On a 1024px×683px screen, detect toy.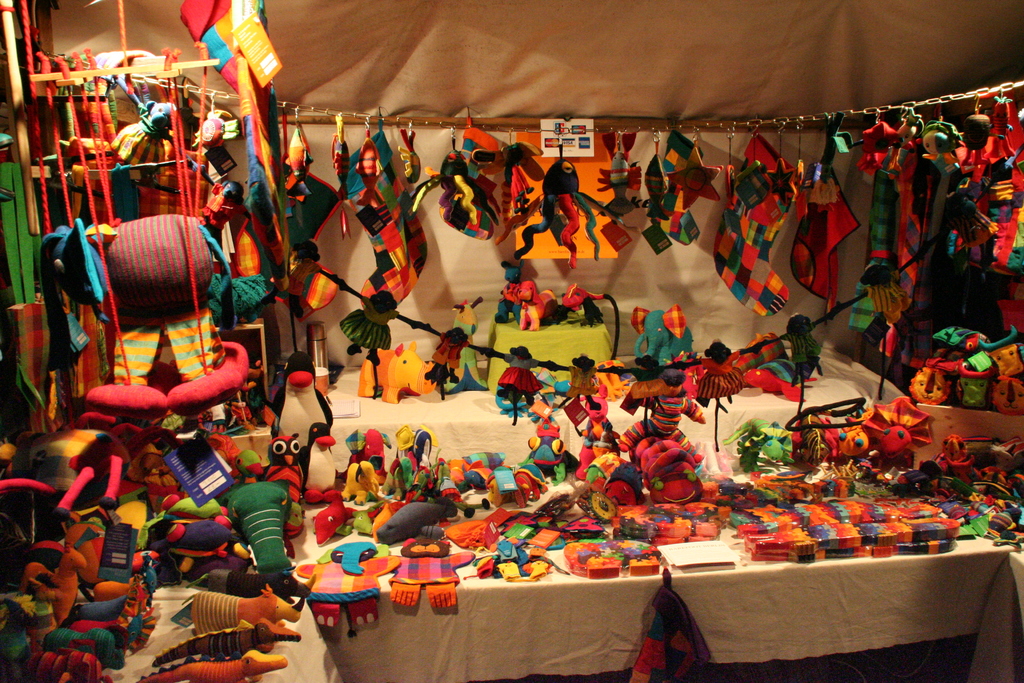
bbox=(605, 493, 724, 548).
